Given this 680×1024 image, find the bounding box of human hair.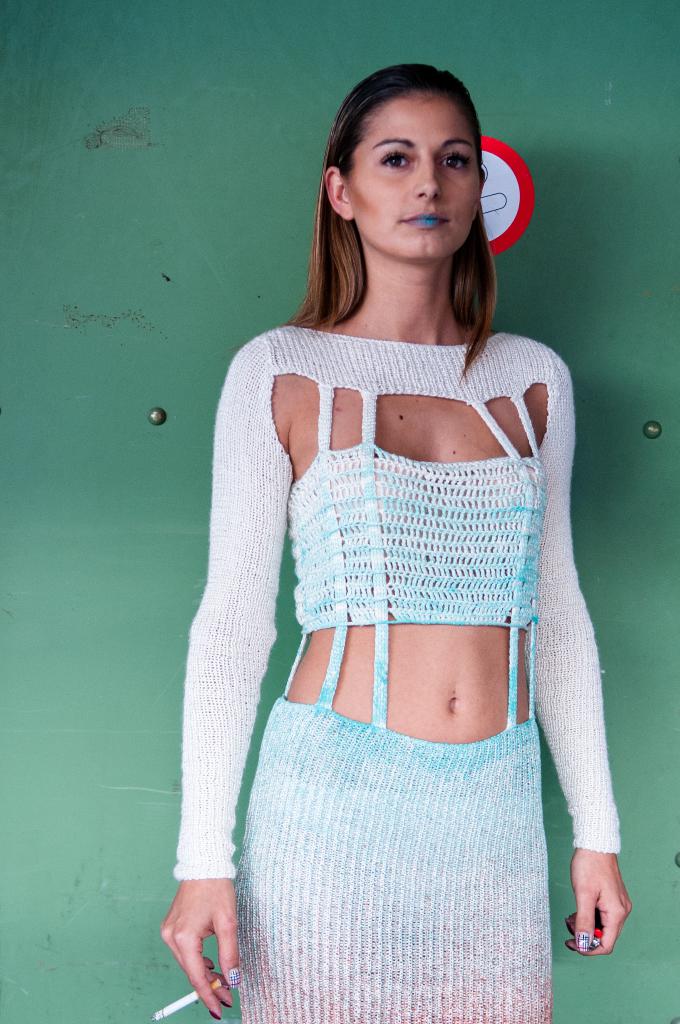
bbox=(286, 67, 521, 348).
